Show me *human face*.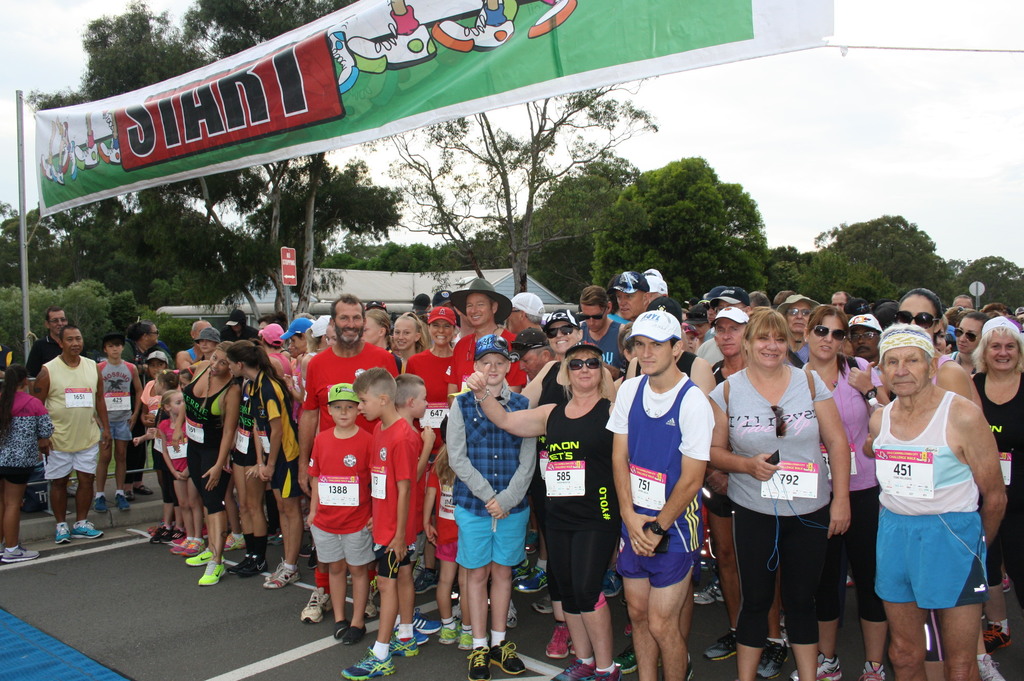
*human face* is here: x1=715, y1=318, x2=744, y2=357.
